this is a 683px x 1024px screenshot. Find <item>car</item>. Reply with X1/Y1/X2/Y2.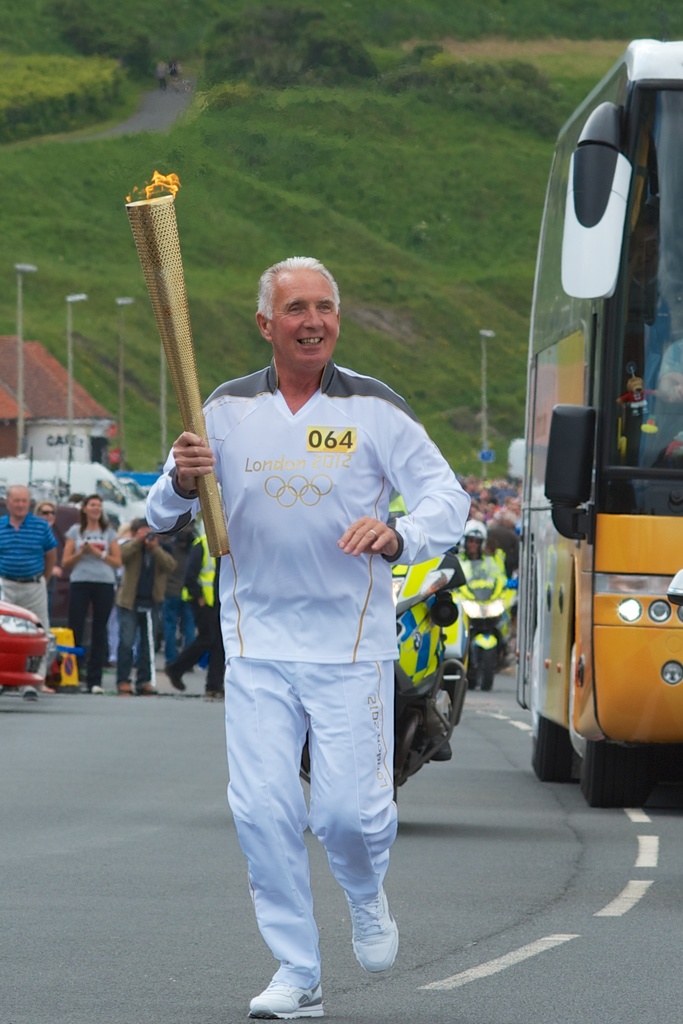
0/608/78/687.
